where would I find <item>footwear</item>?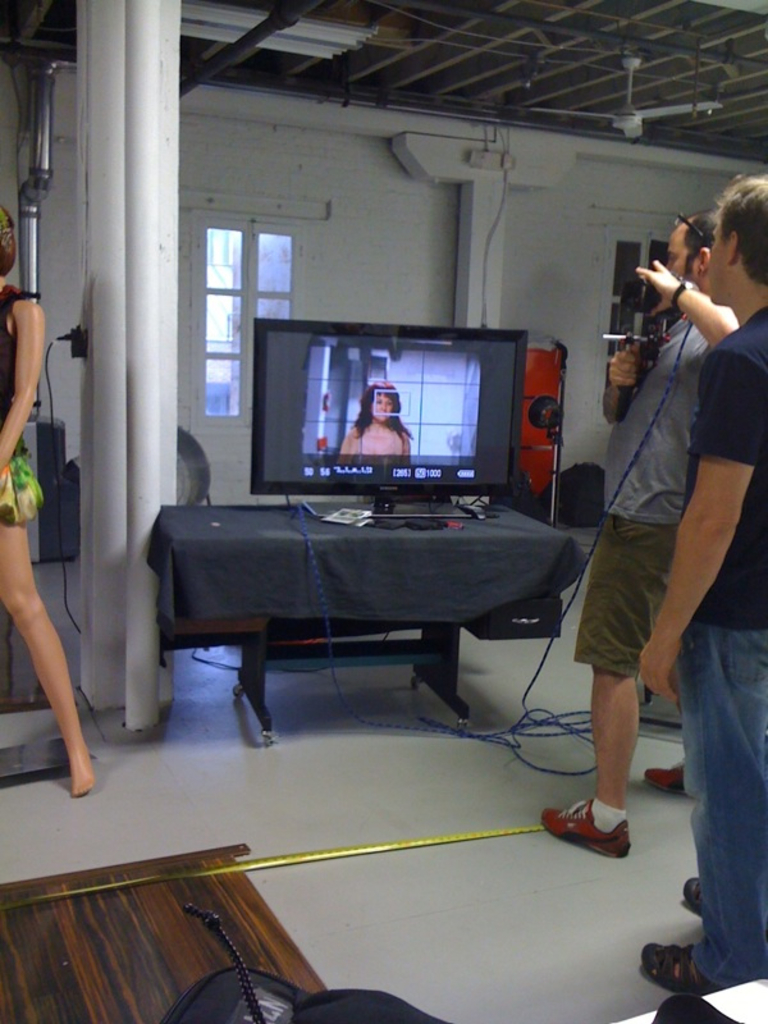
At detection(639, 937, 723, 996).
